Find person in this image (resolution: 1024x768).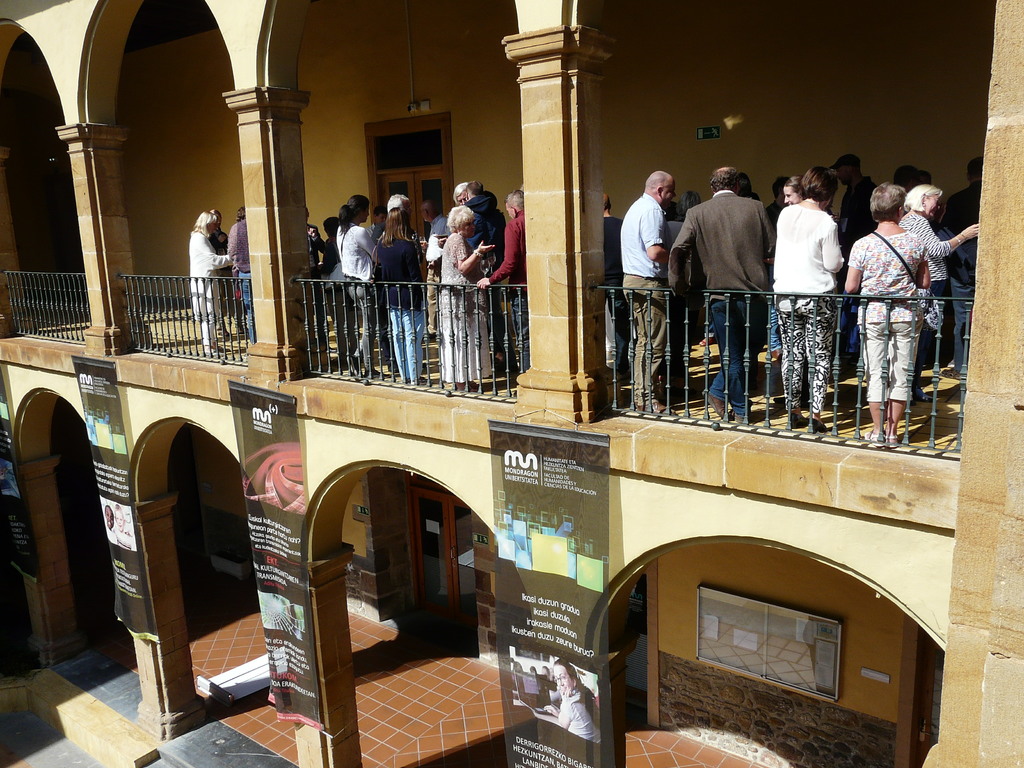
[475,189,527,371].
